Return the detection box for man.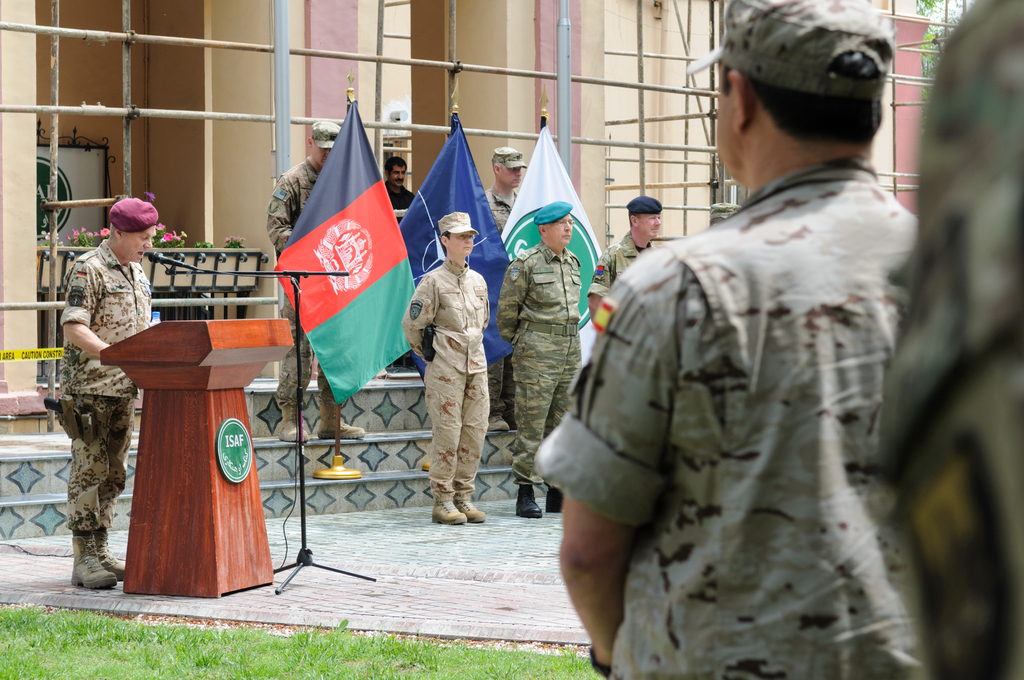
region(275, 115, 369, 442).
